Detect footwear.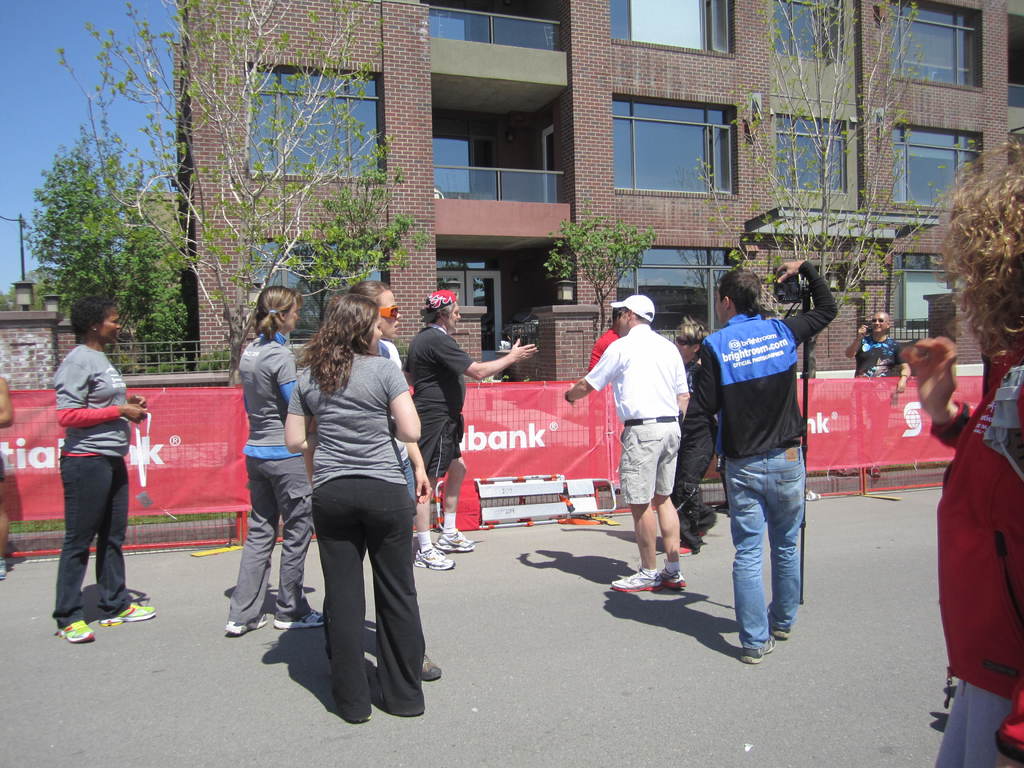
Detected at [413, 542, 456, 572].
